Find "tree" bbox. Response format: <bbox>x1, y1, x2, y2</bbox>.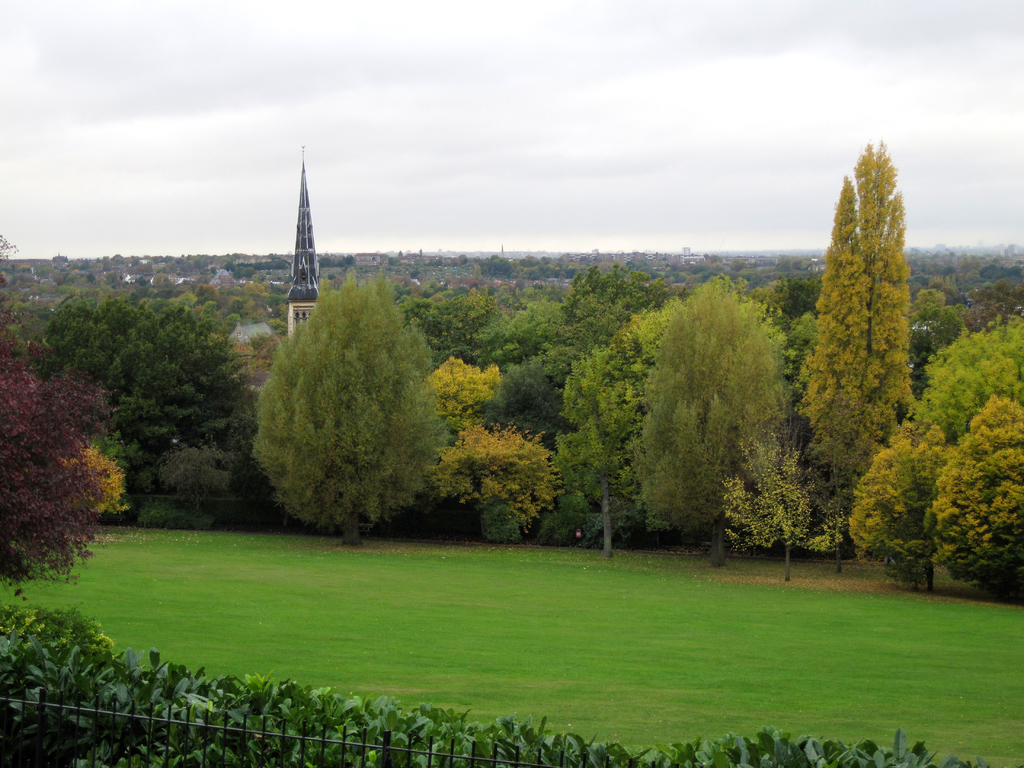
<bbox>386, 257, 404, 274</bbox>.
